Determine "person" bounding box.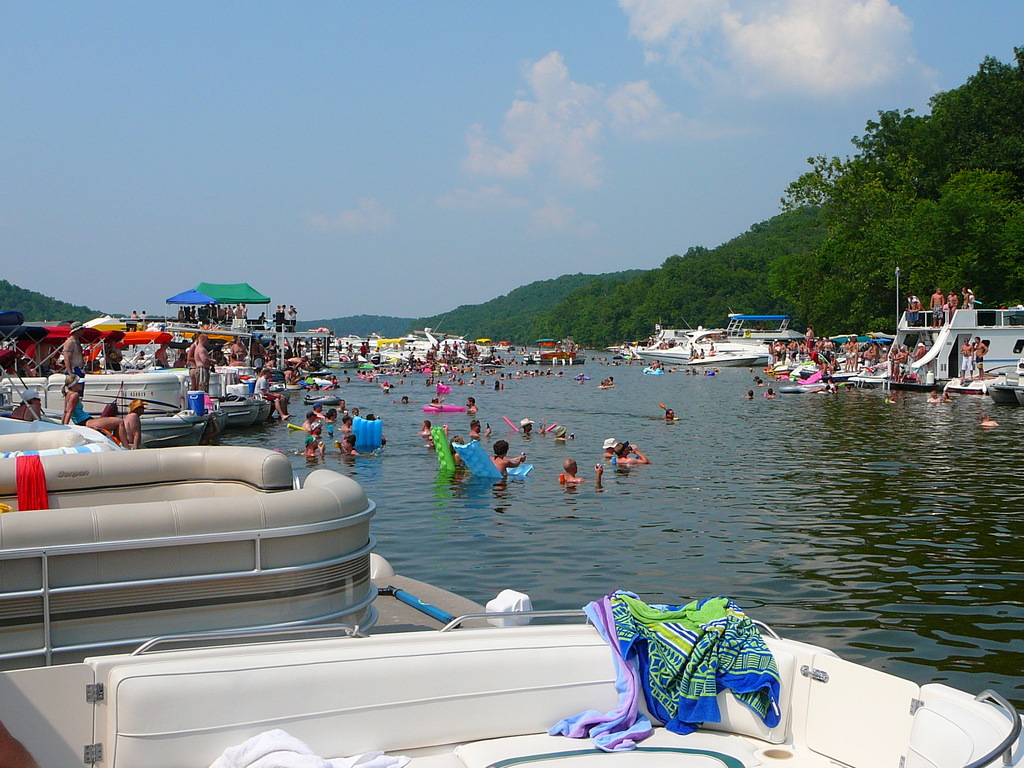
Determined: {"left": 126, "top": 399, "right": 150, "bottom": 446}.
